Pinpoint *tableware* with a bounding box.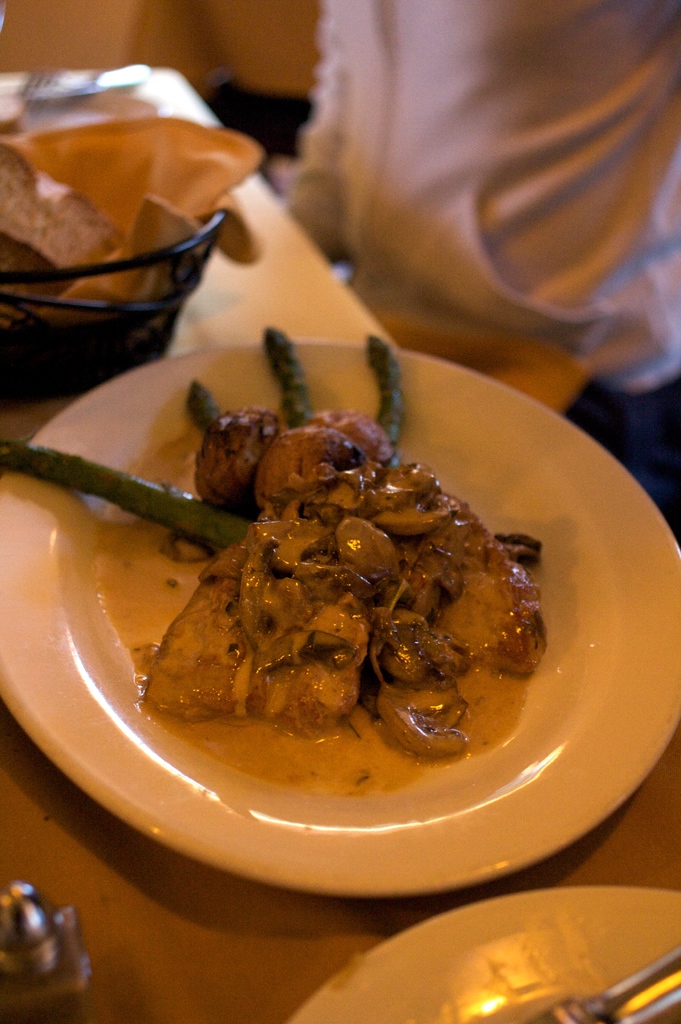
{"left": 281, "top": 886, "right": 680, "bottom": 1023}.
